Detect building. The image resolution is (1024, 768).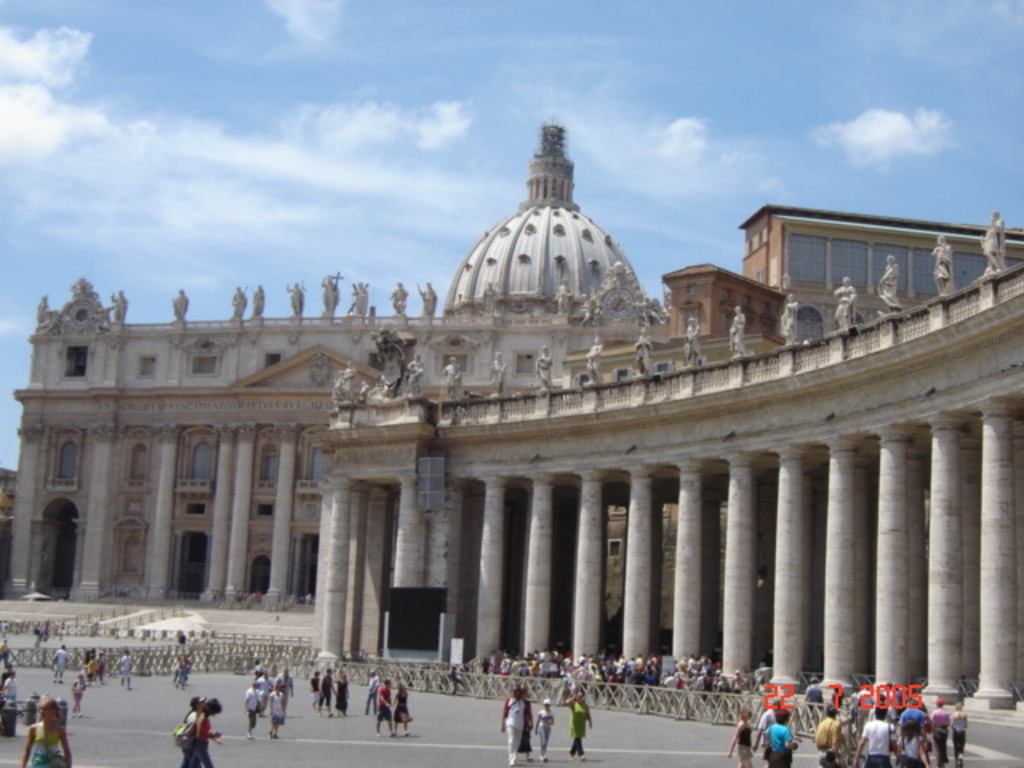
crop(317, 120, 1022, 766).
